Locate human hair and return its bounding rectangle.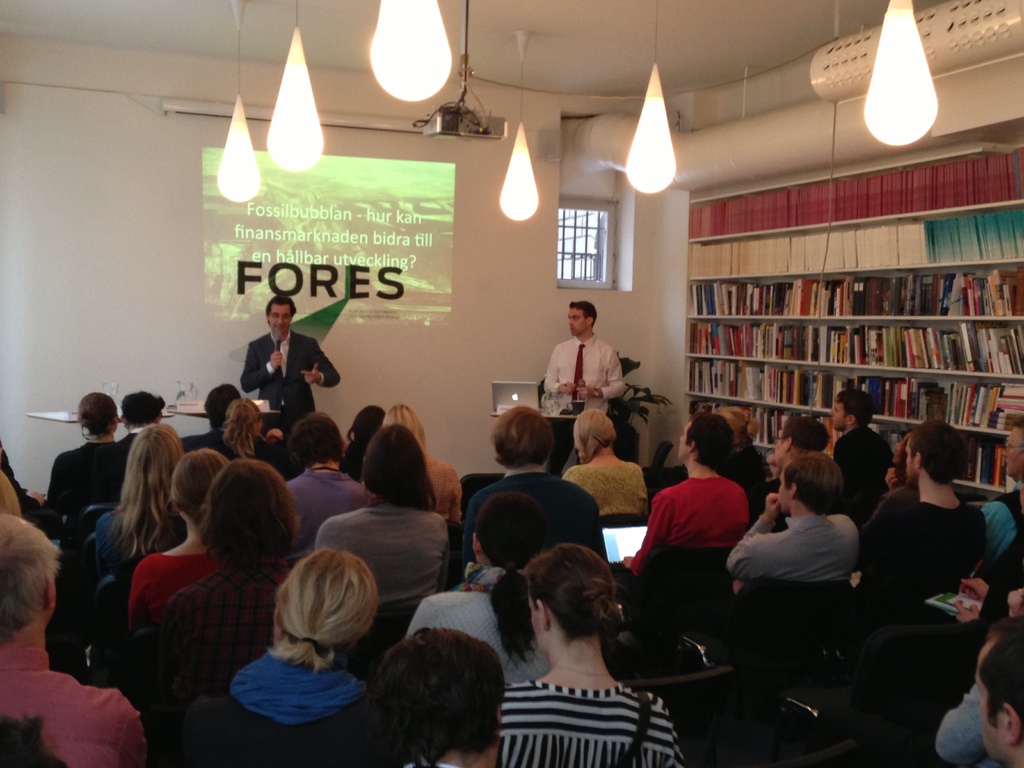
left=267, top=294, right=298, bottom=326.
